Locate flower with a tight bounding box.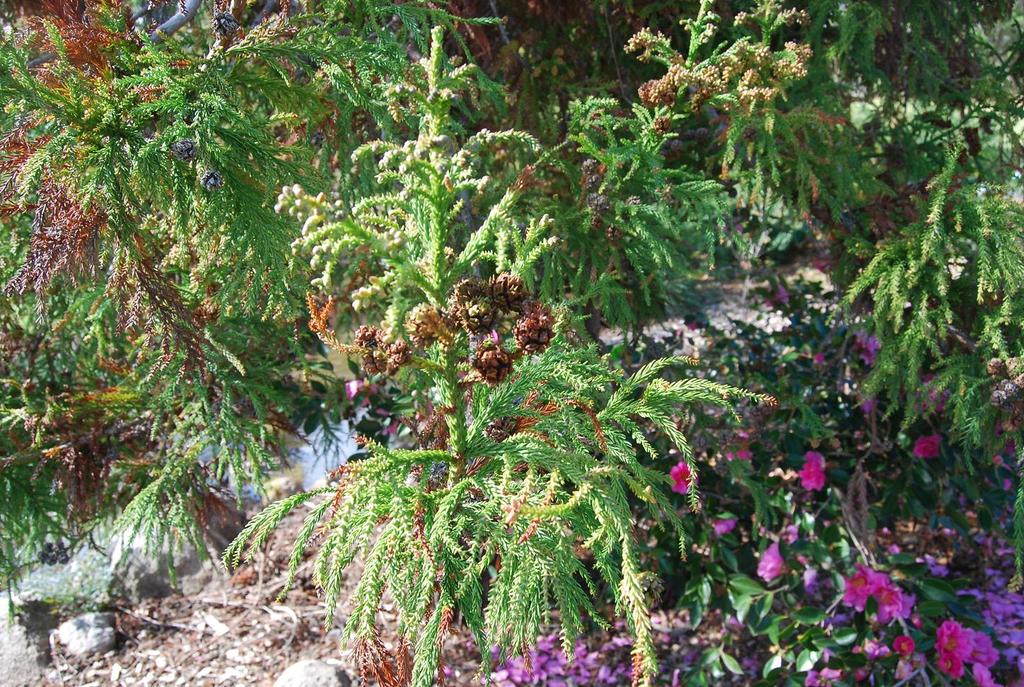
l=798, t=445, r=829, b=496.
